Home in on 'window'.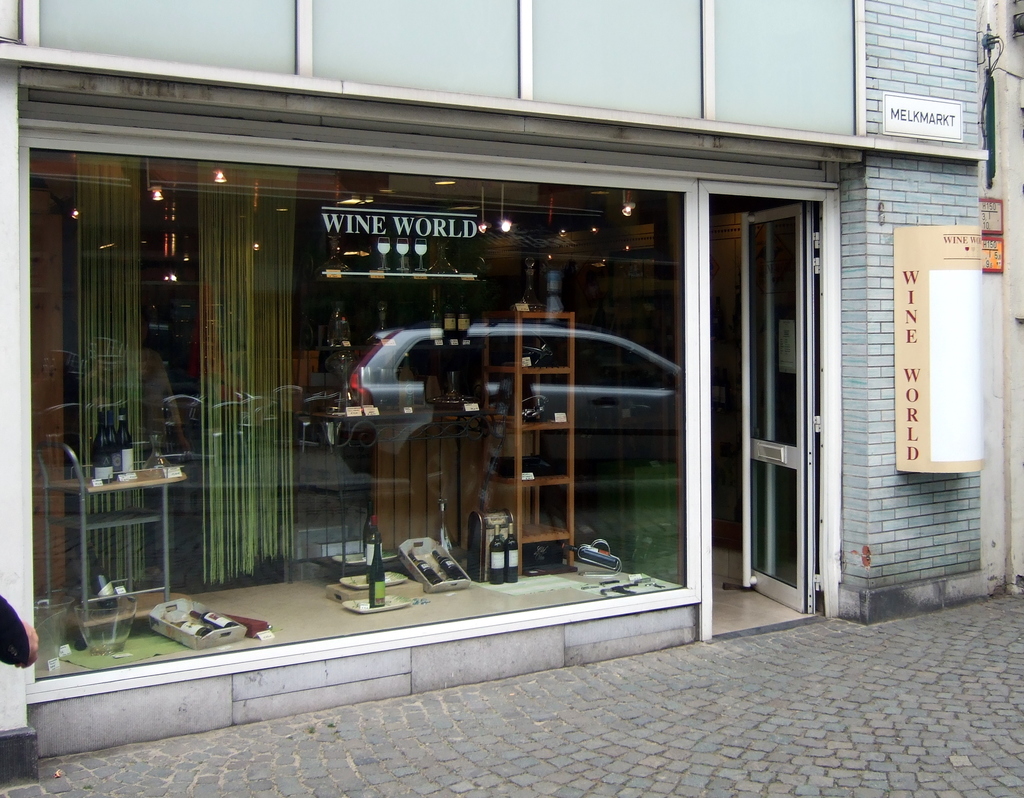
Homed in at x1=28, y1=146, x2=695, y2=697.
